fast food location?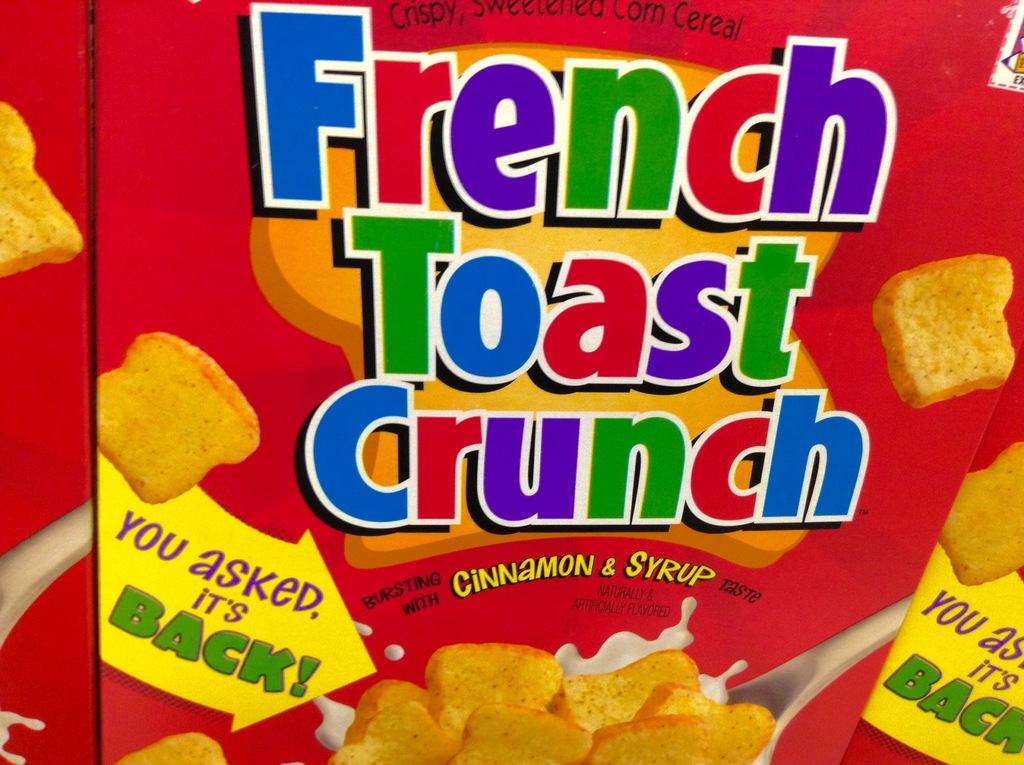
locate(100, 310, 285, 513)
